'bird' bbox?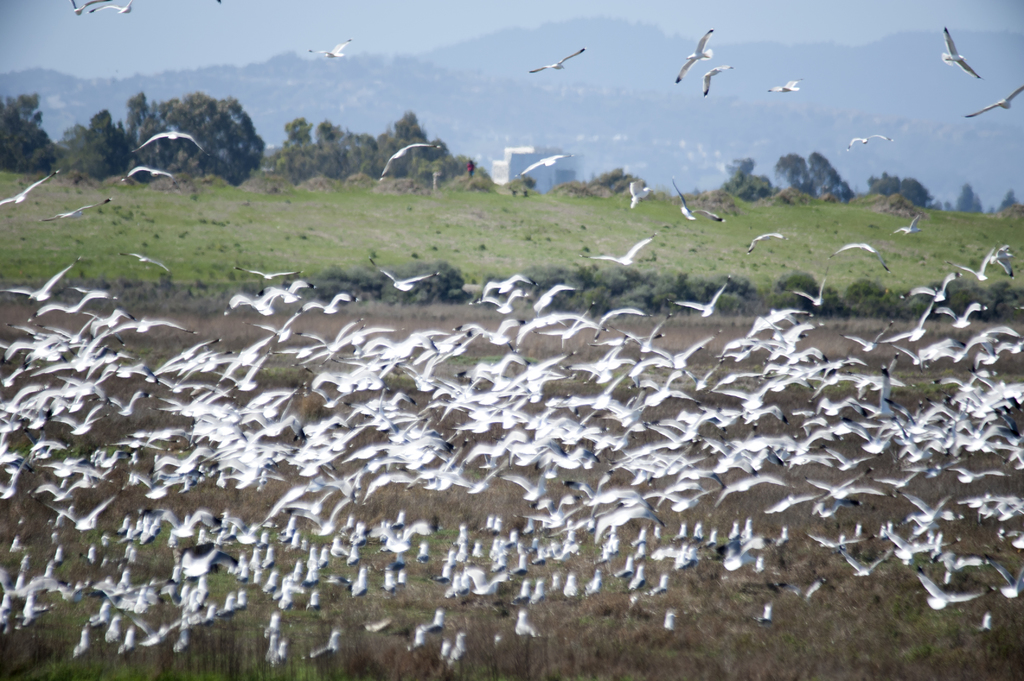
<bbox>628, 180, 653, 211</bbox>
